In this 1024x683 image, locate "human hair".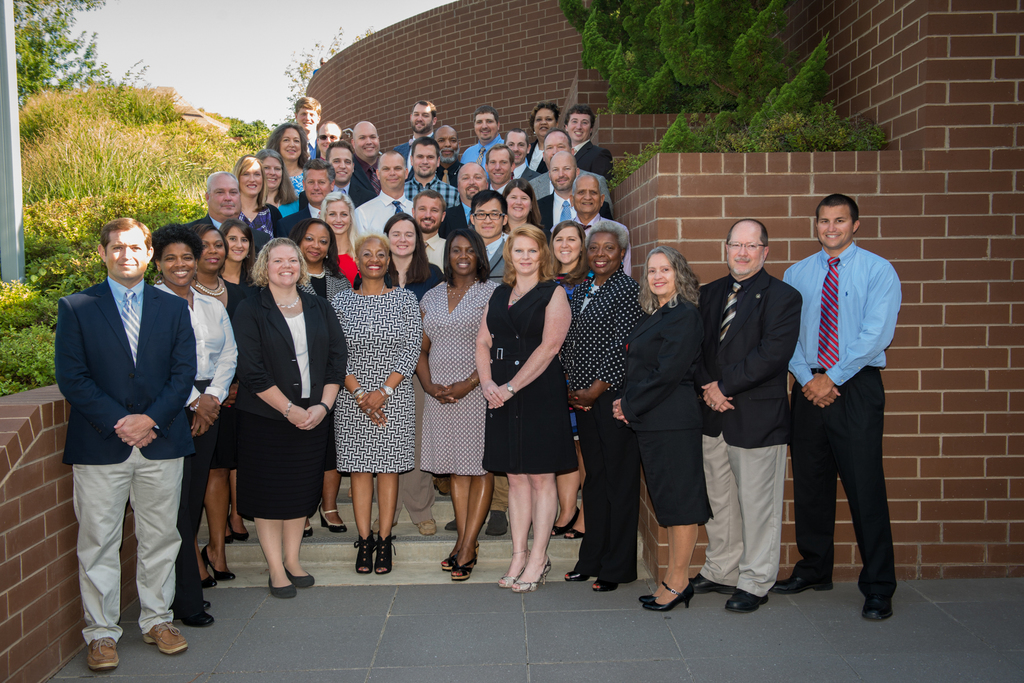
Bounding box: region(412, 99, 438, 116).
